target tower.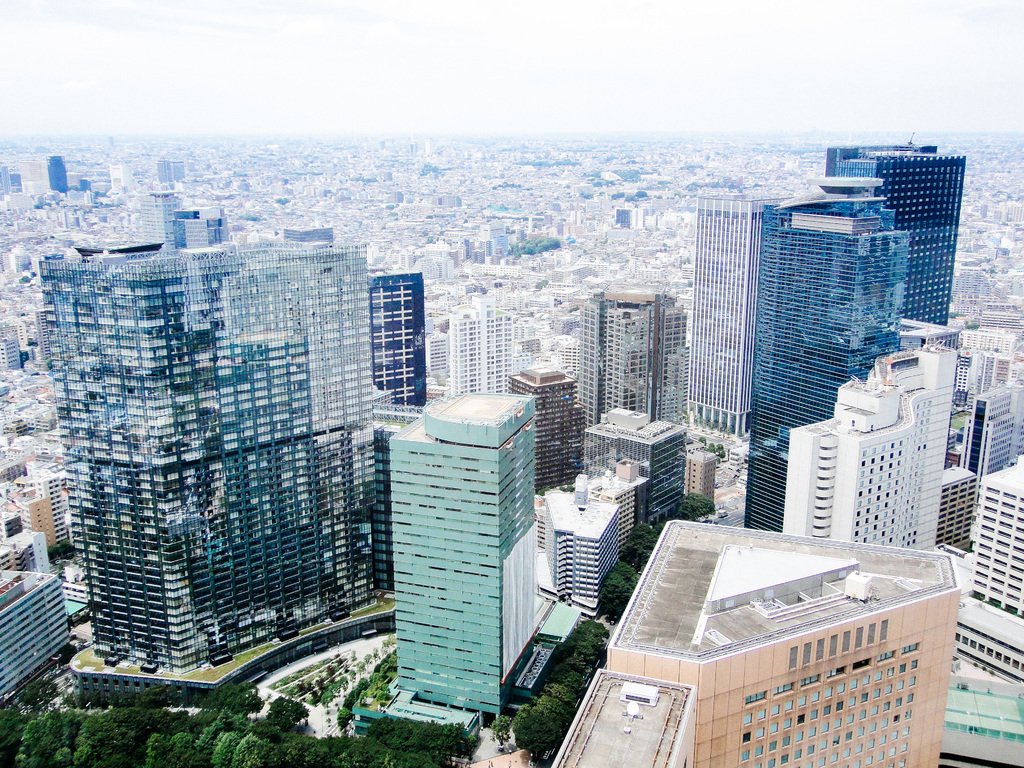
Target region: detection(814, 137, 966, 327).
